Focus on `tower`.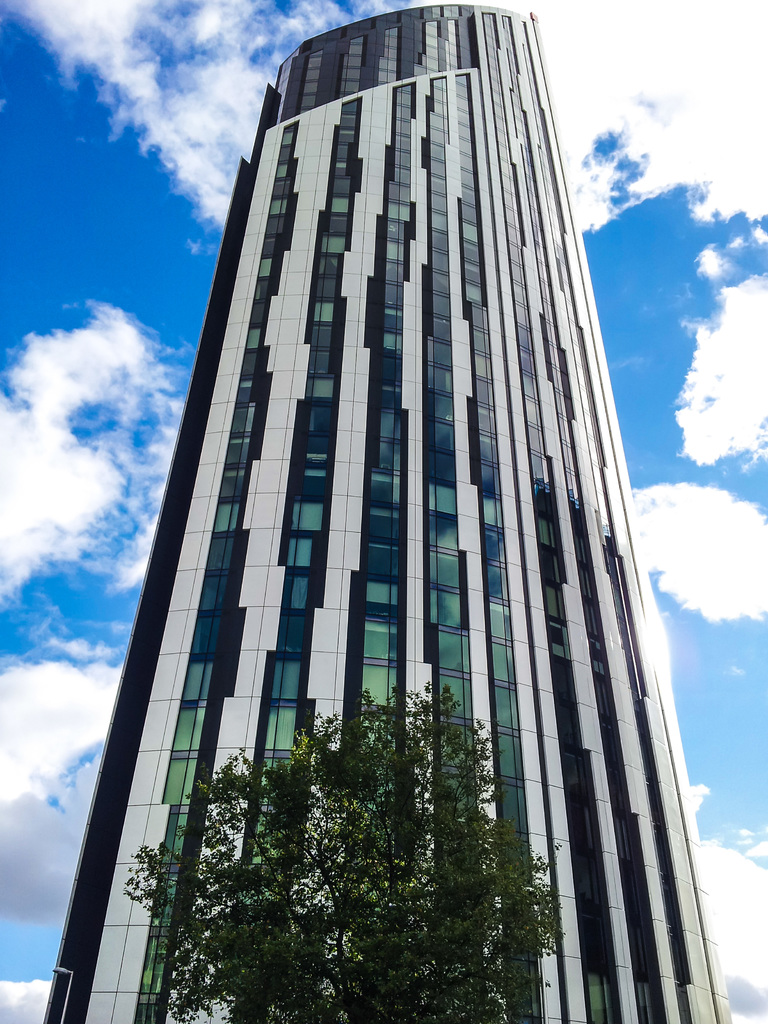
Focused at (left=72, top=12, right=684, bottom=852).
